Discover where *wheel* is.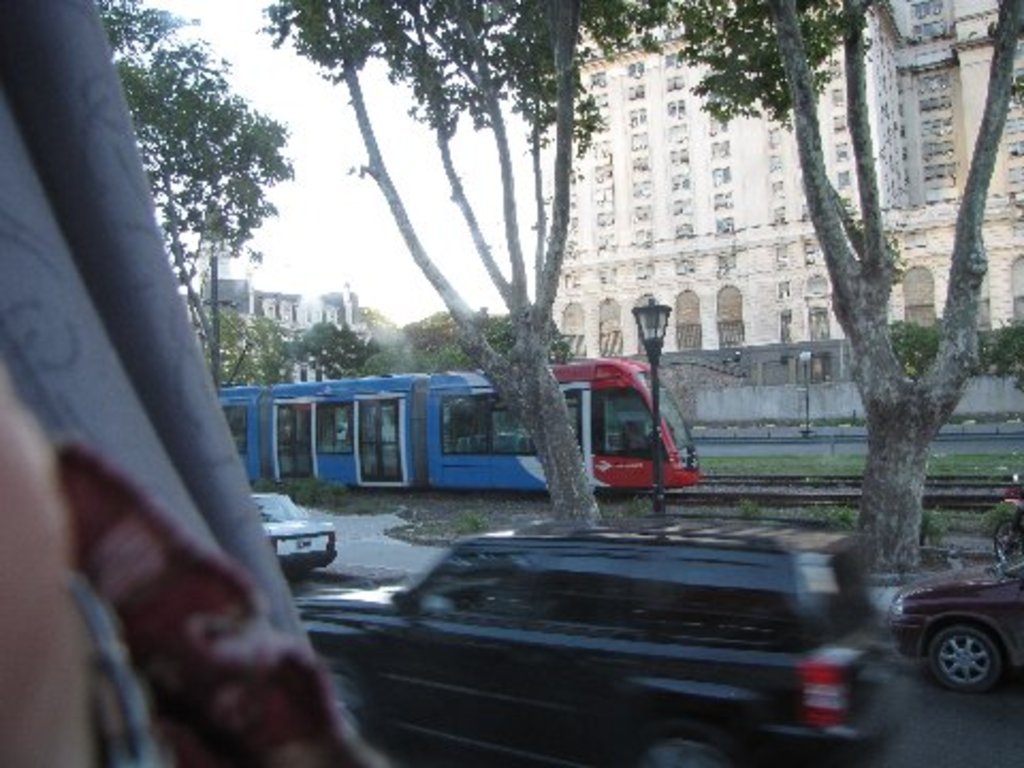
Discovered at BBox(634, 719, 749, 766).
